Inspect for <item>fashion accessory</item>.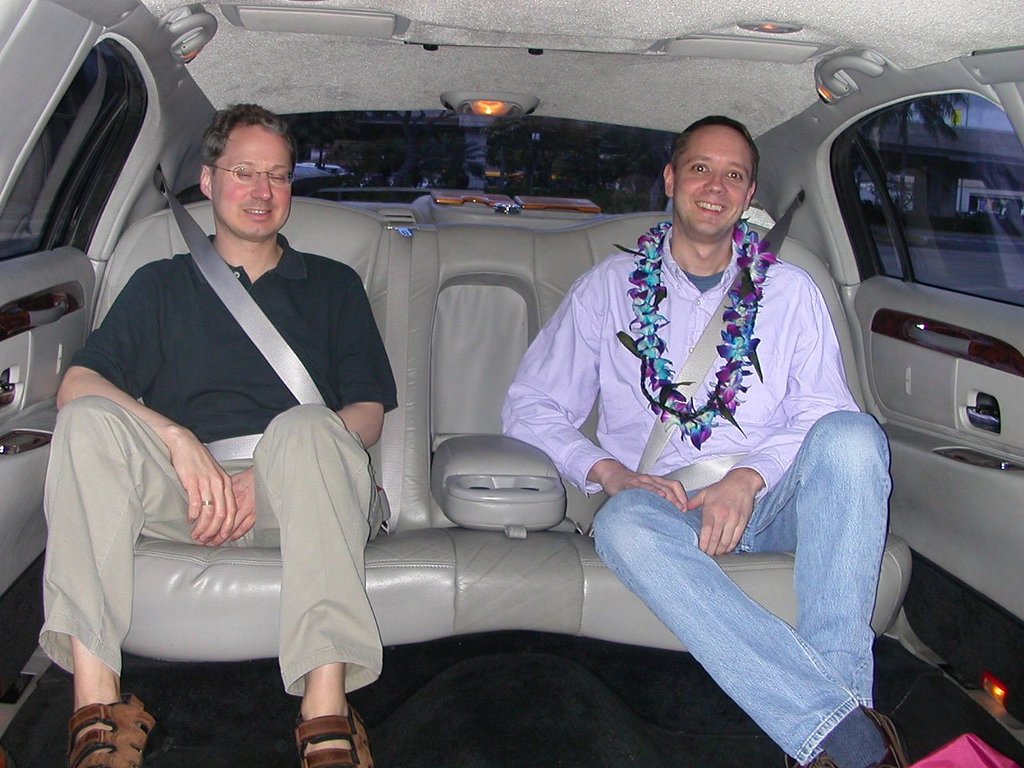
Inspection: l=294, t=694, r=381, b=767.
